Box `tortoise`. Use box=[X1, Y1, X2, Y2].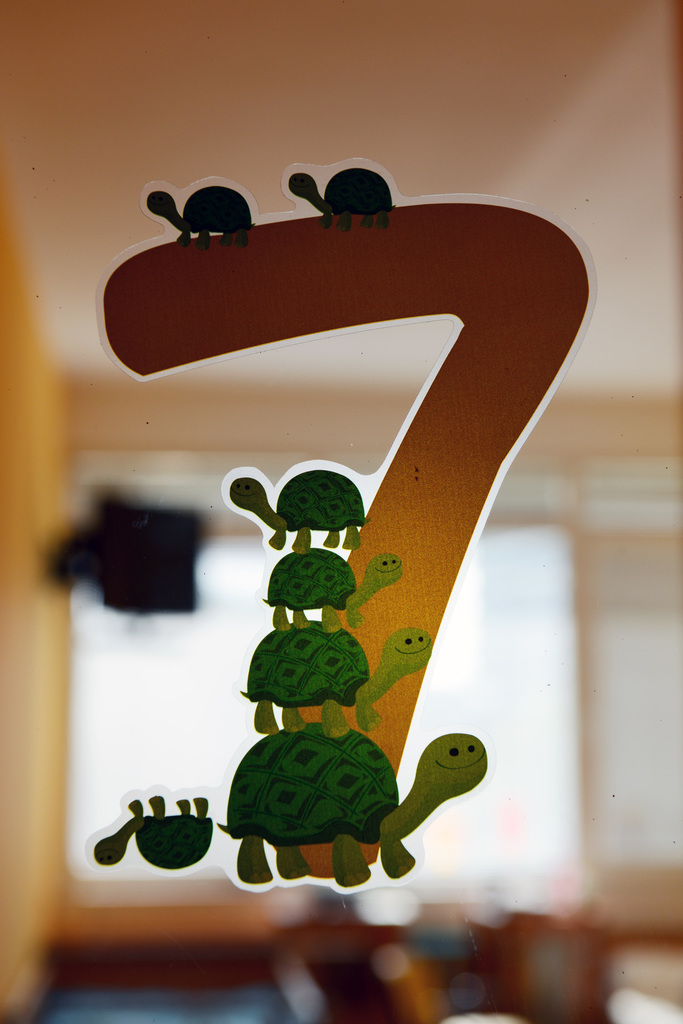
box=[91, 797, 215, 868].
